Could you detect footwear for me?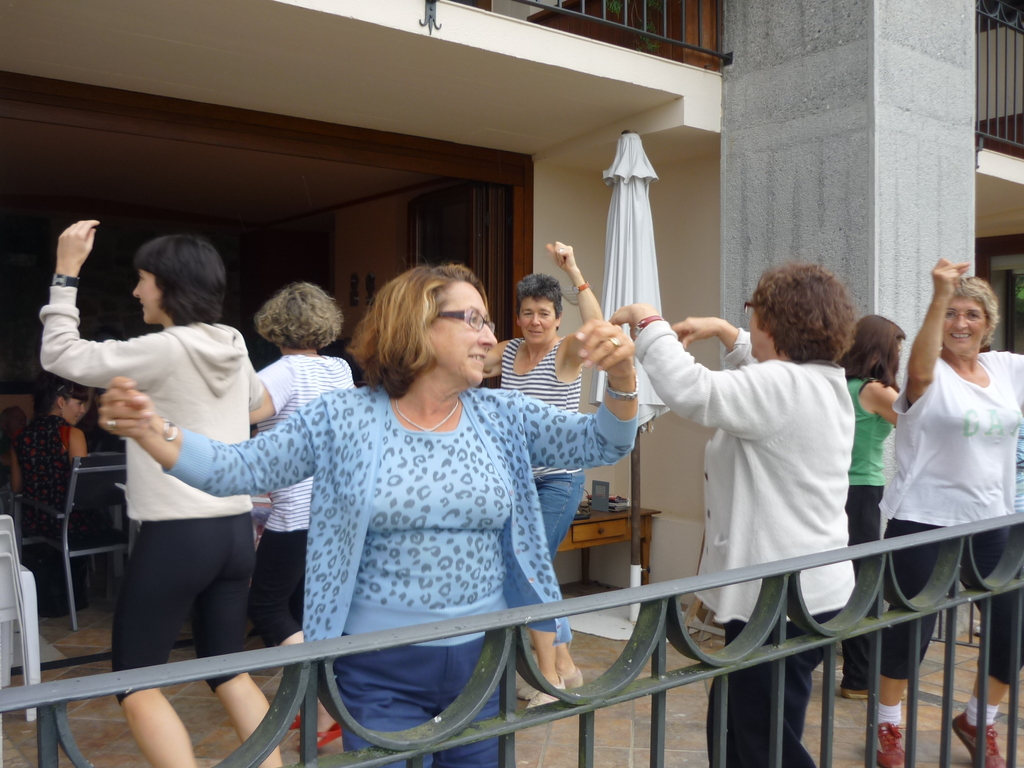
Detection result: [290,713,305,729].
